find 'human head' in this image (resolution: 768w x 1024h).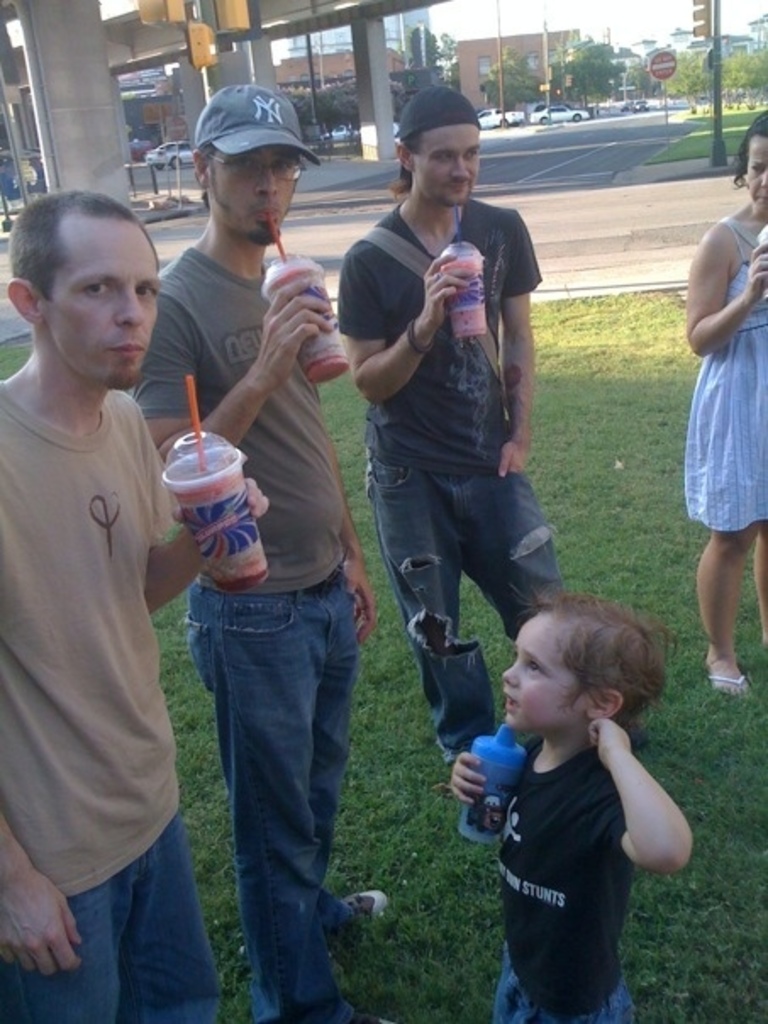
{"x1": 15, "y1": 176, "x2": 163, "y2": 365}.
